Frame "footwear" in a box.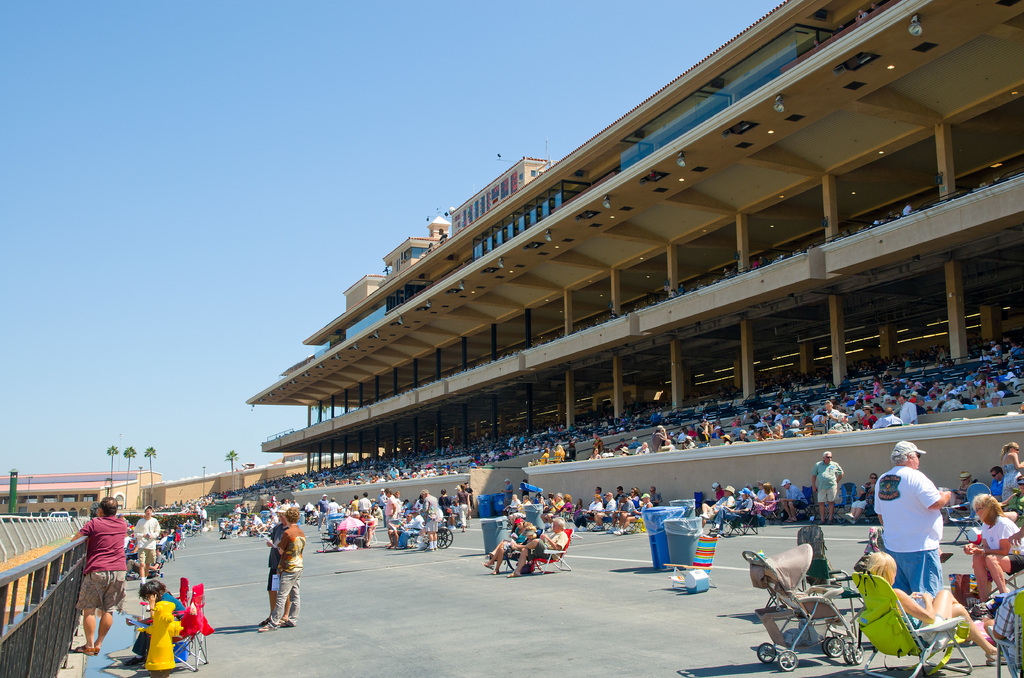
[left=219, top=538, right=221, bottom=540].
